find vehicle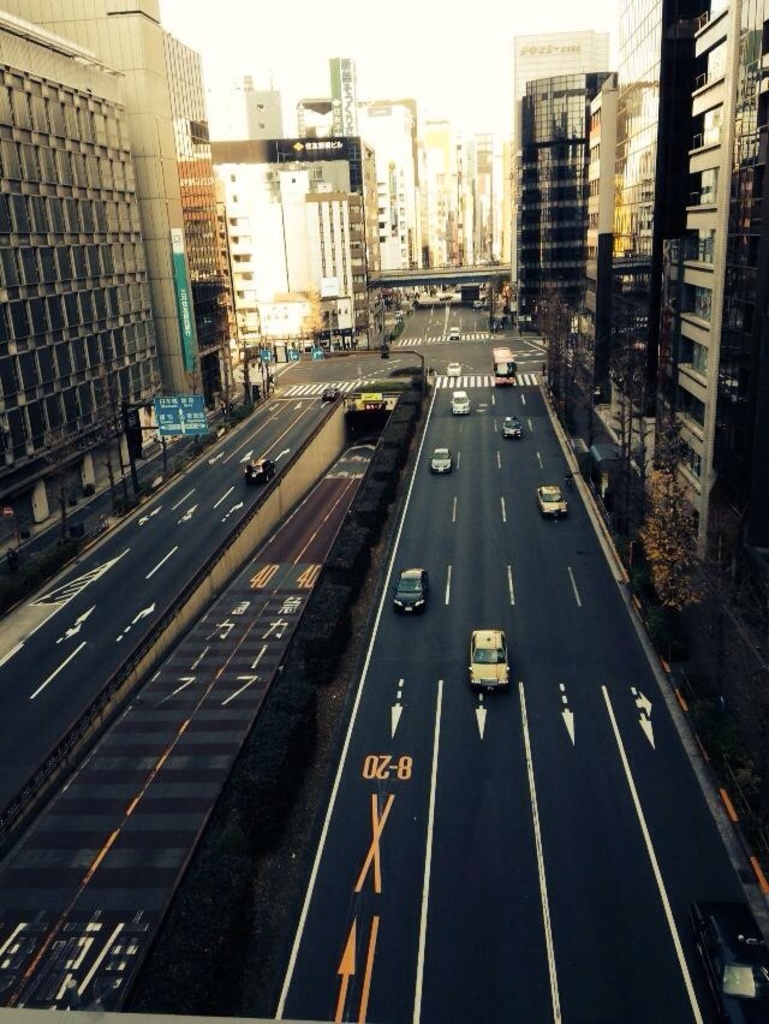
388/306/406/321
